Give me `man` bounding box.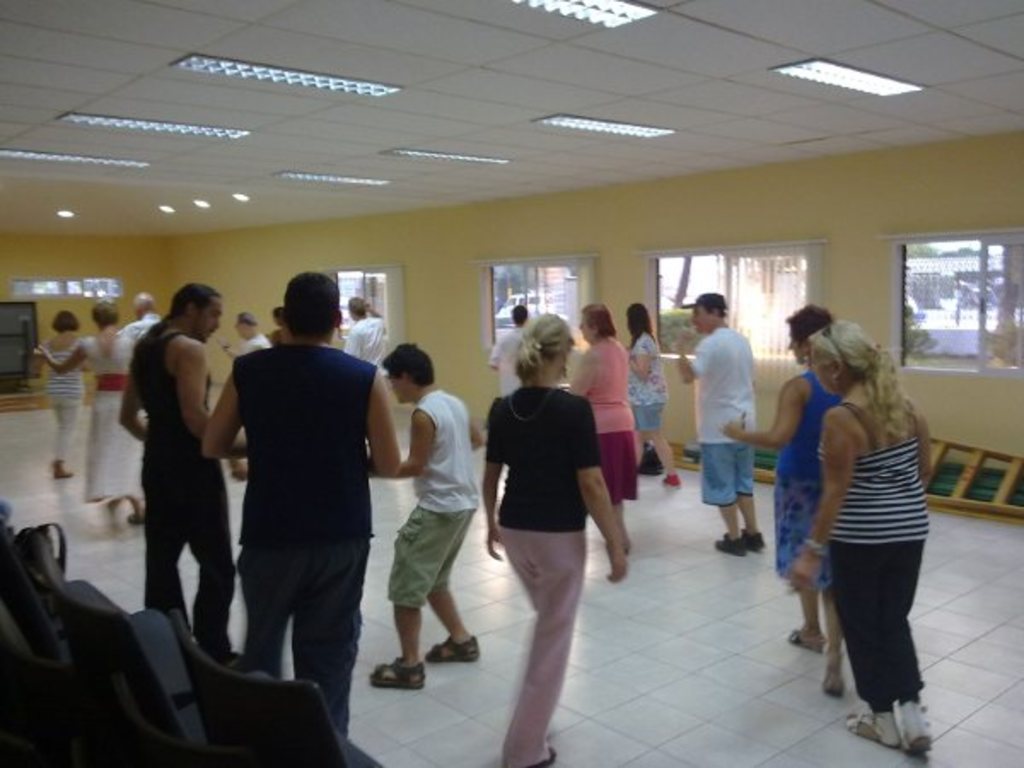
[left=121, top=290, right=166, bottom=343].
